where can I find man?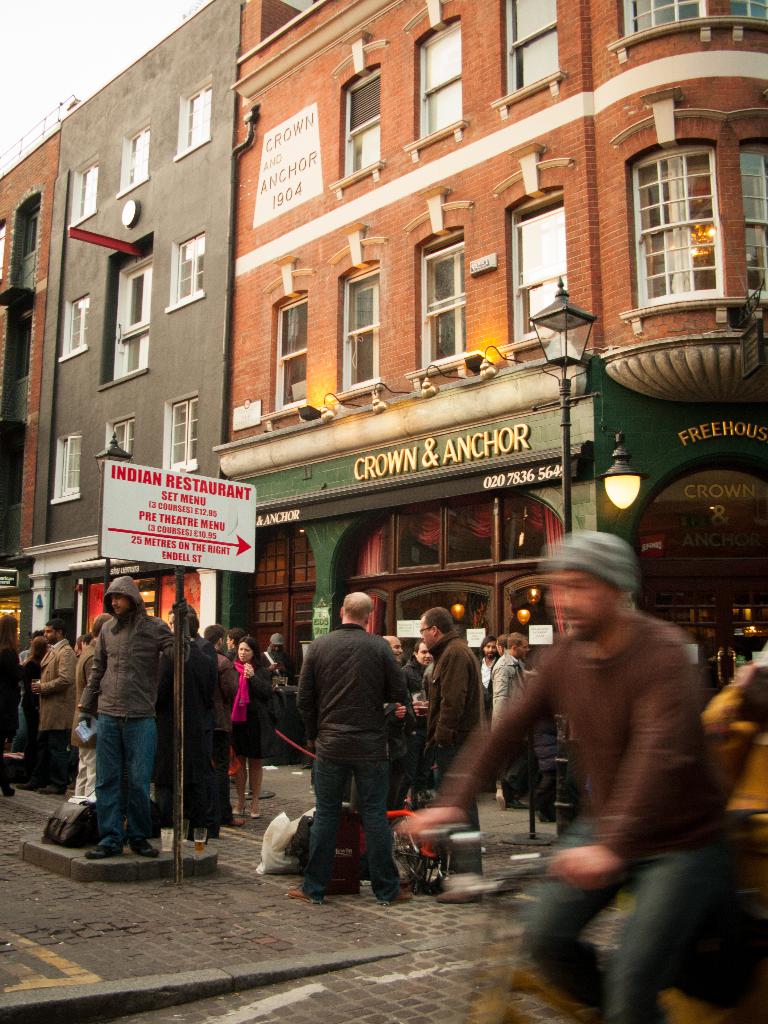
You can find it at bbox(164, 603, 221, 840).
